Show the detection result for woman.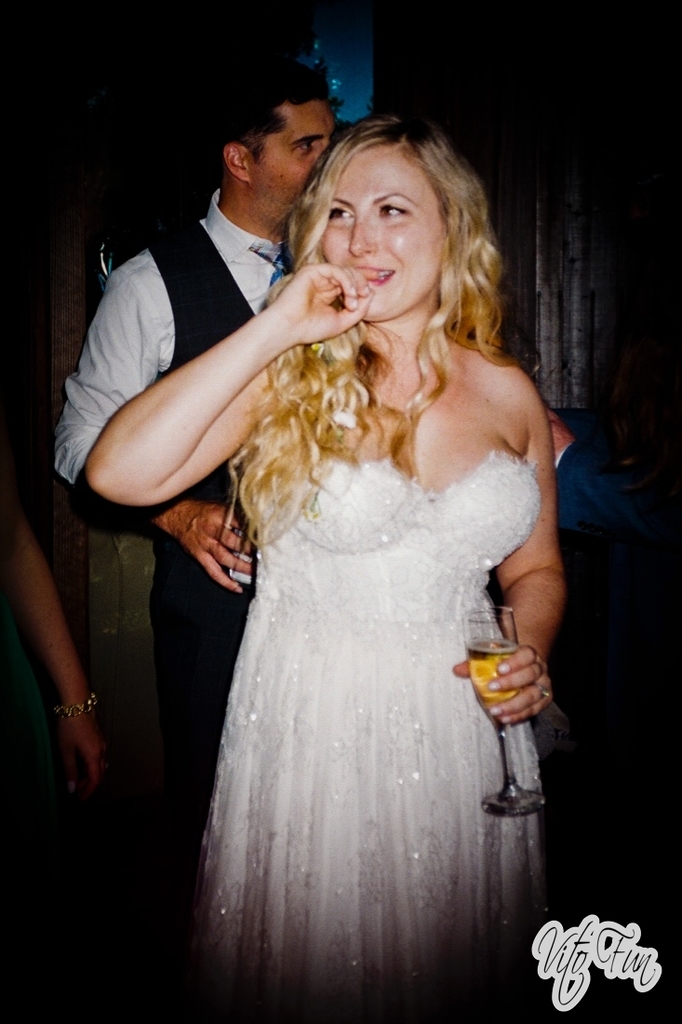
l=139, t=110, r=581, b=990.
